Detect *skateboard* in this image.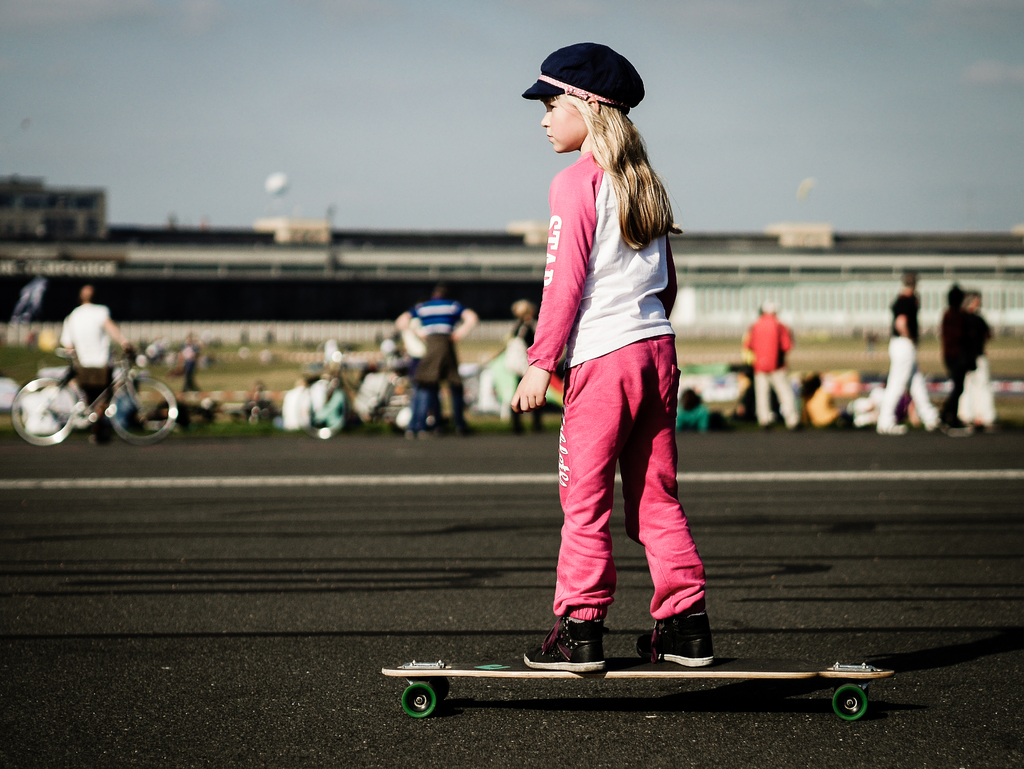
Detection: (x1=453, y1=609, x2=860, y2=729).
